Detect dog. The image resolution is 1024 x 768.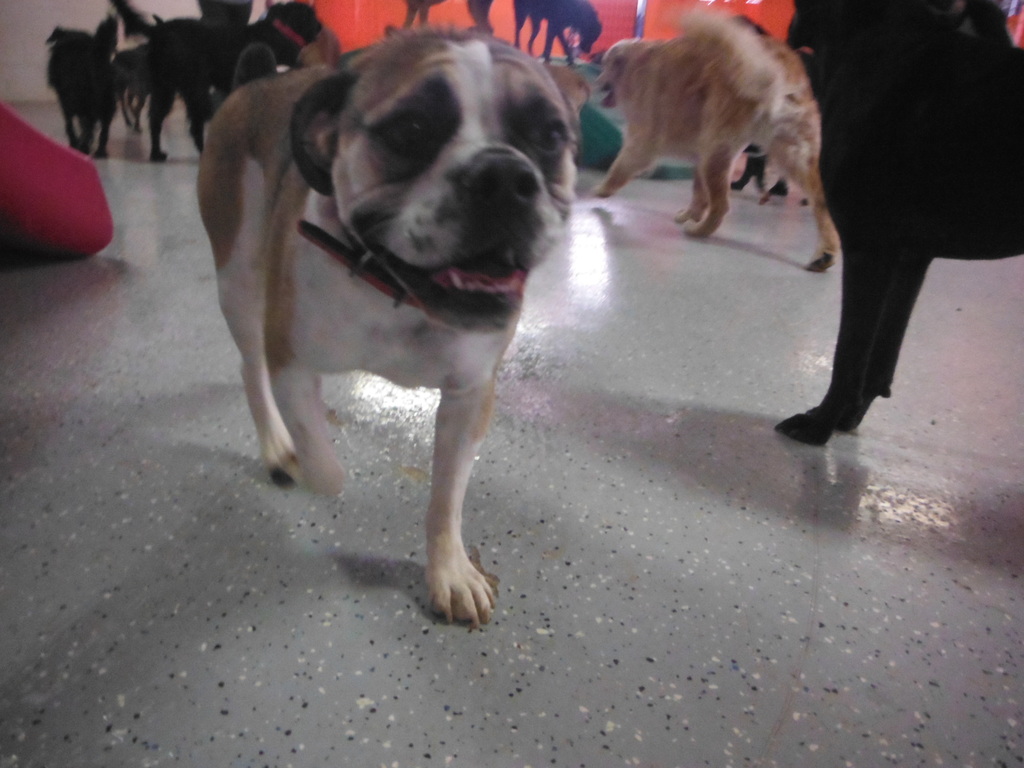
l=190, t=19, r=588, b=635.
